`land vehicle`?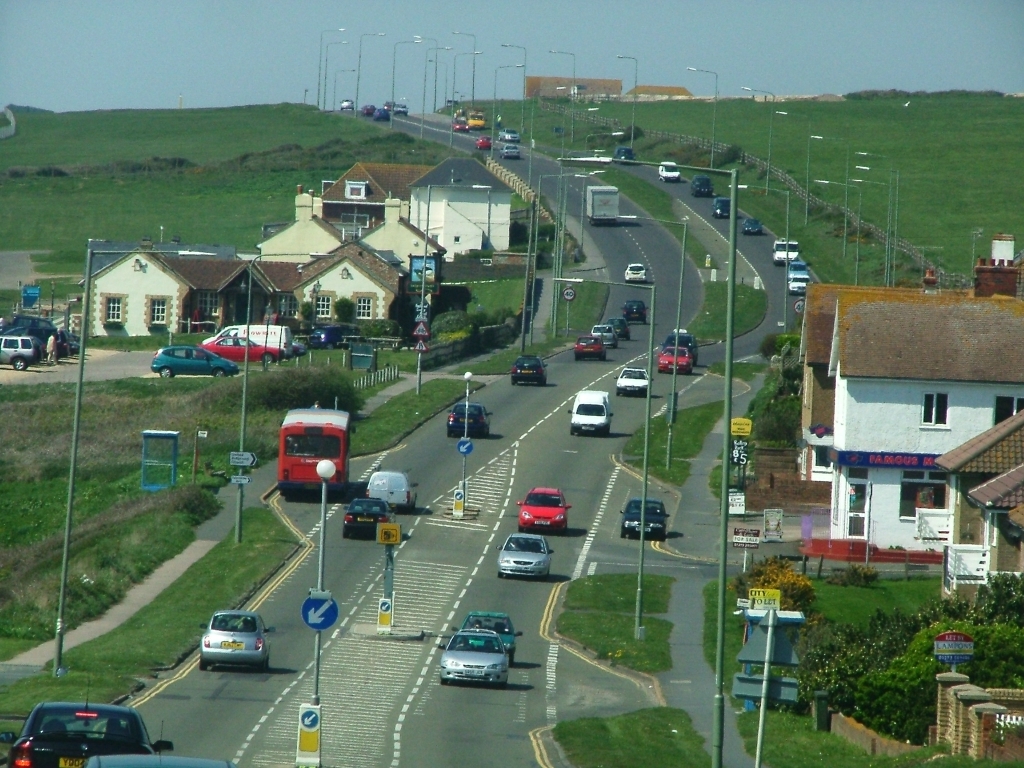
box(81, 717, 236, 767)
